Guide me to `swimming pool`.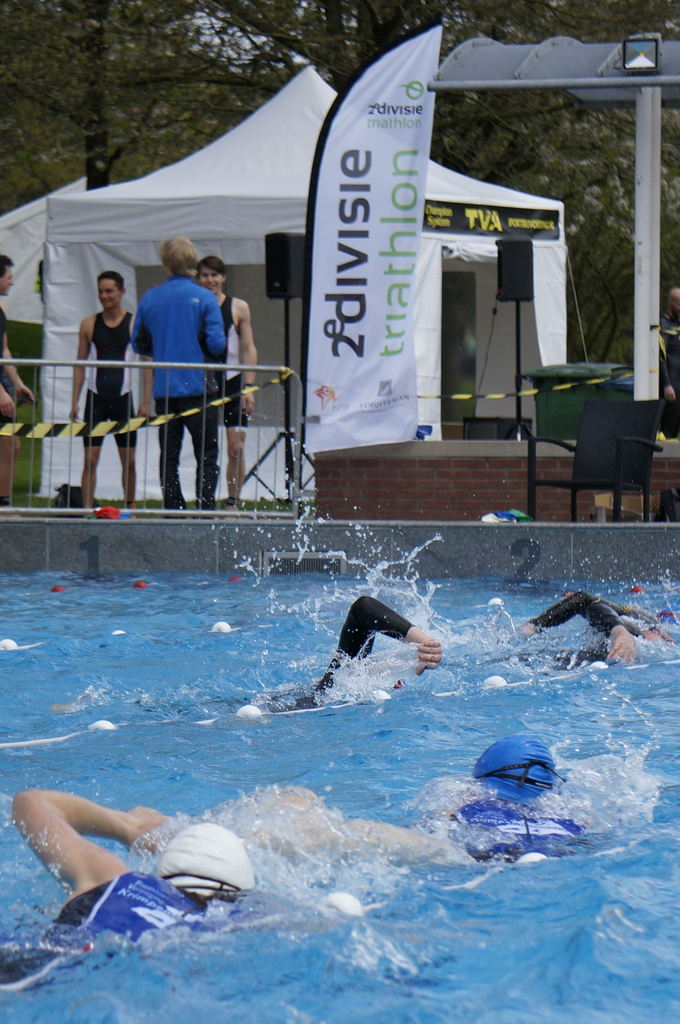
Guidance: 0:447:679:1007.
